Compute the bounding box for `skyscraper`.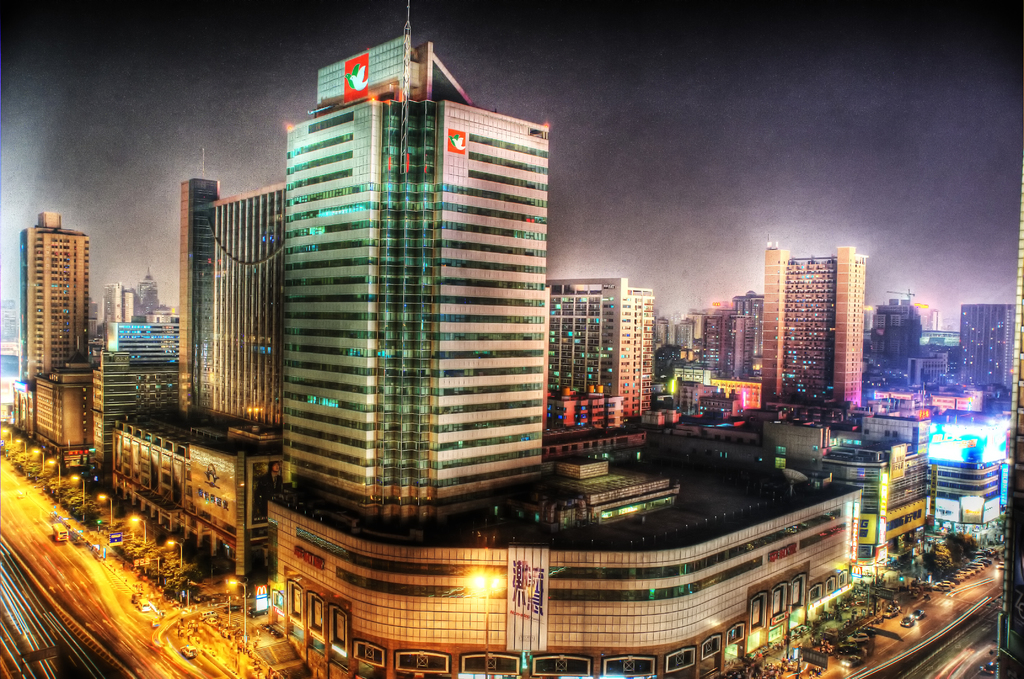
Rect(8, 205, 102, 439).
